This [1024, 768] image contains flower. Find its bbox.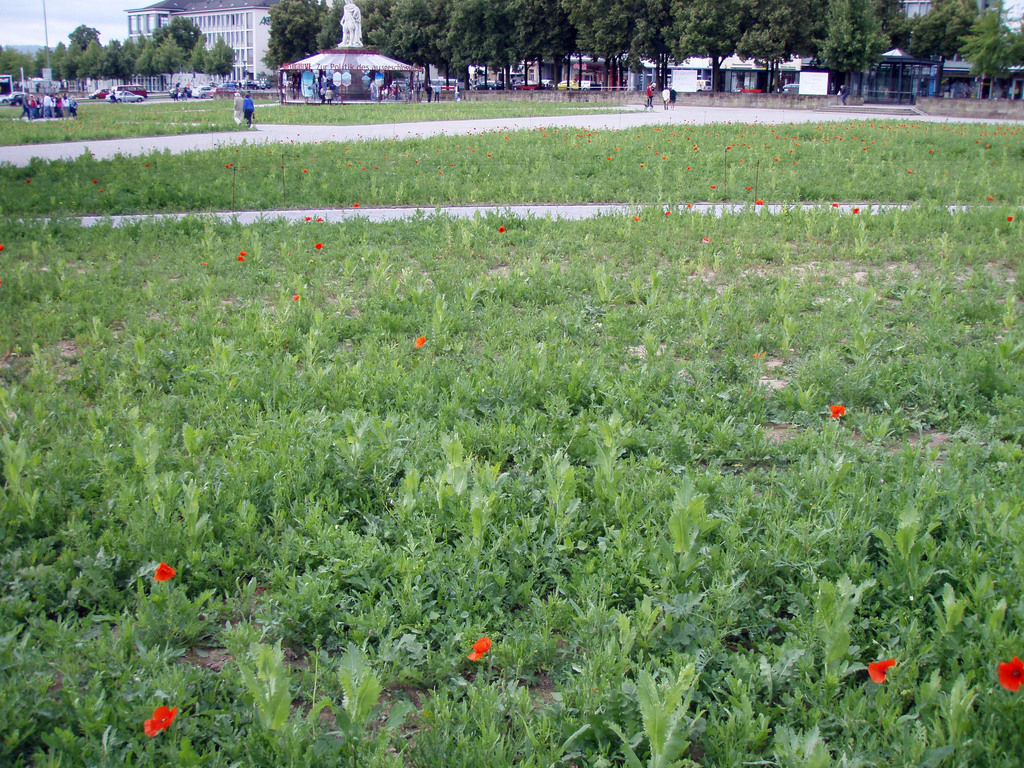
locate(999, 651, 1023, 691).
